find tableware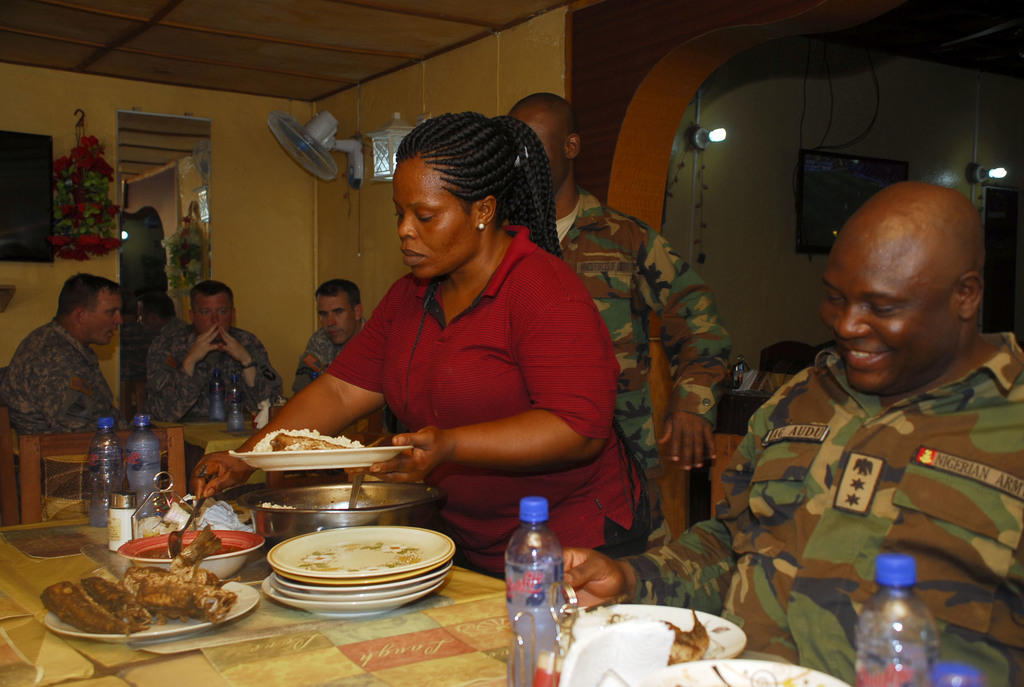
pyautogui.locateOnScreen(170, 497, 204, 562)
